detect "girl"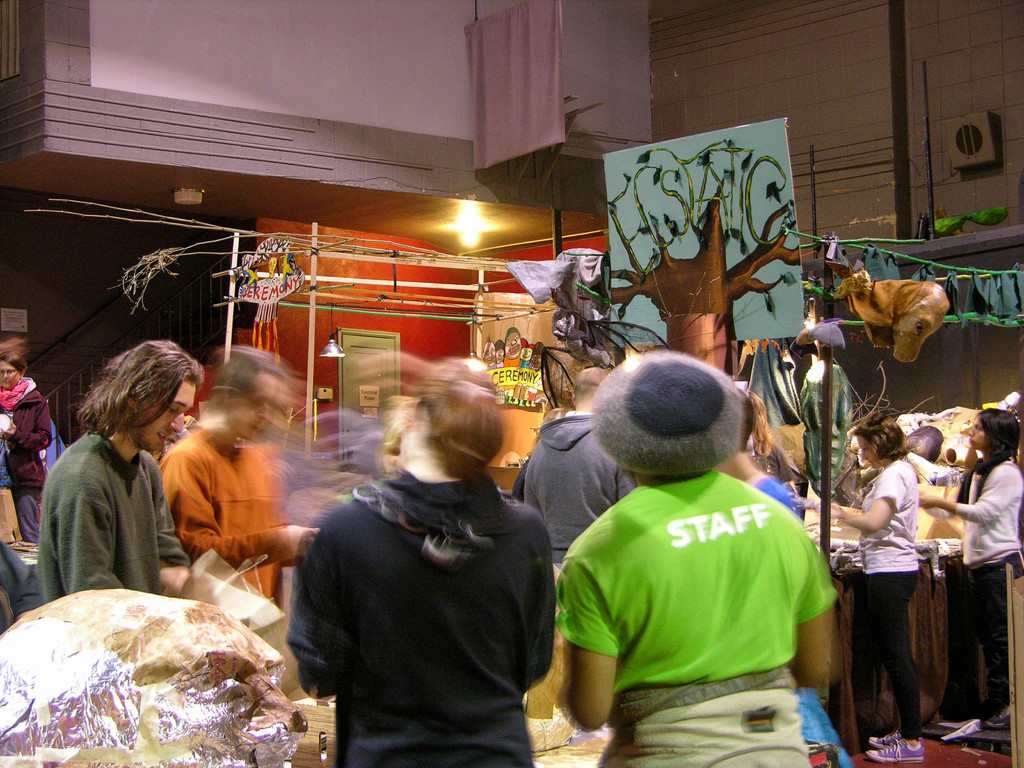
(938, 411, 1023, 728)
